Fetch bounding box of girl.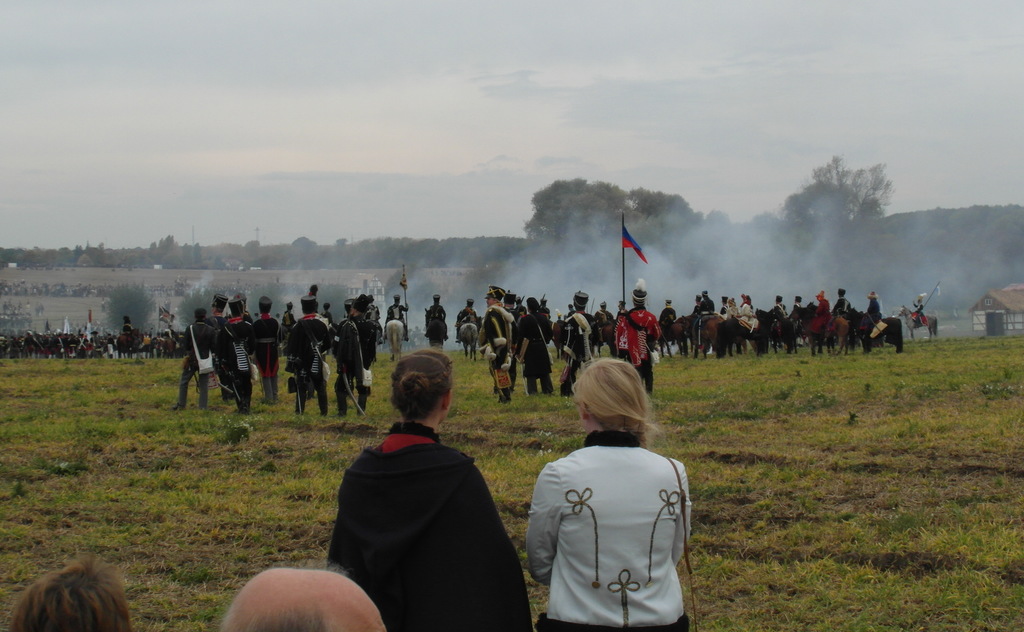
Bbox: <box>321,345,537,631</box>.
